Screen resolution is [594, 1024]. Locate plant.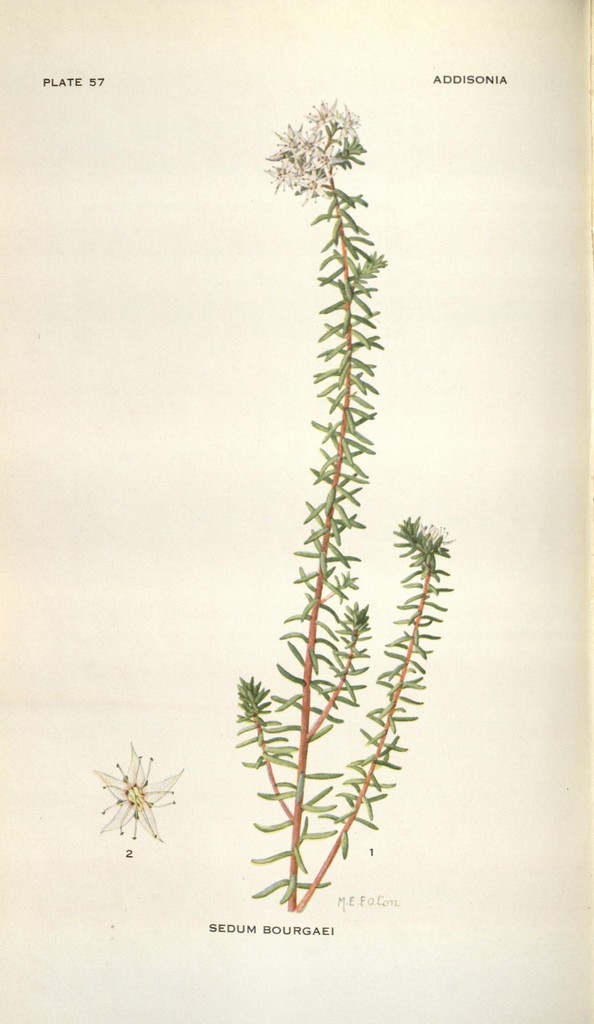
234, 97, 455, 911.
